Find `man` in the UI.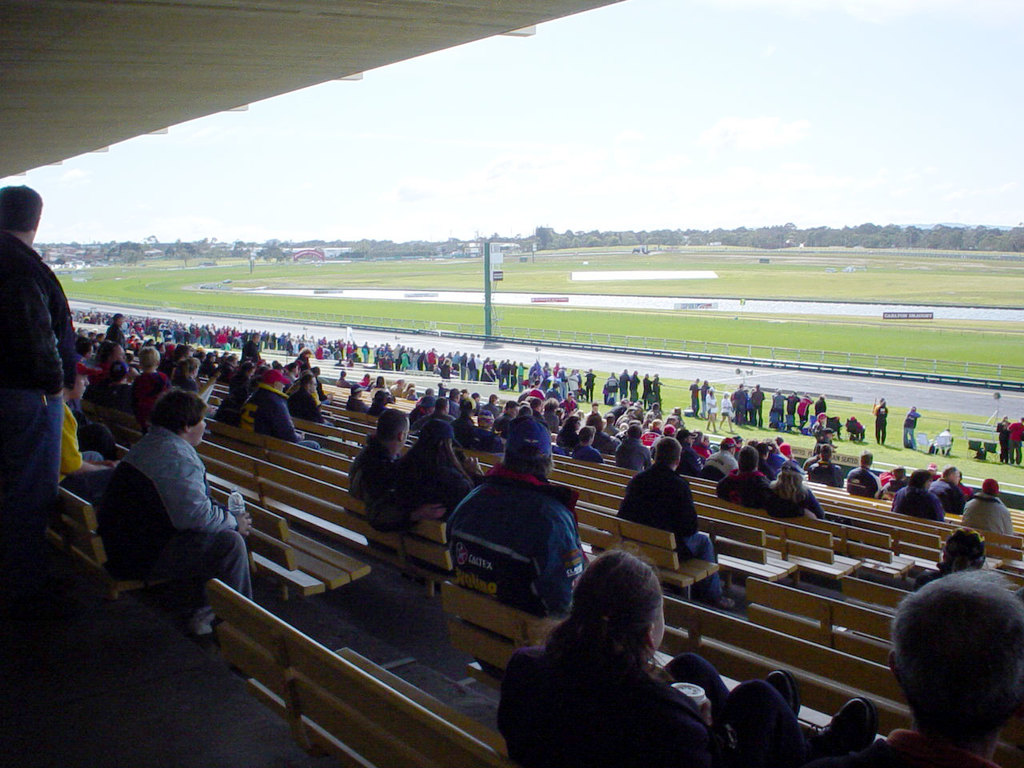
UI element at bbox(358, 338, 370, 362).
